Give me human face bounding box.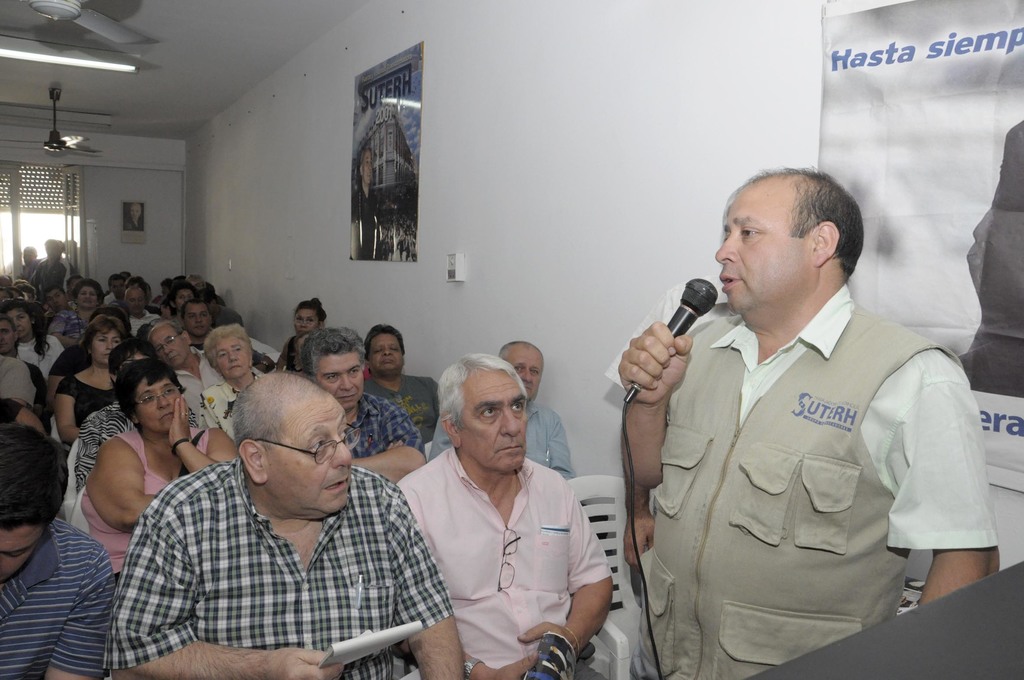
[456,366,525,469].
